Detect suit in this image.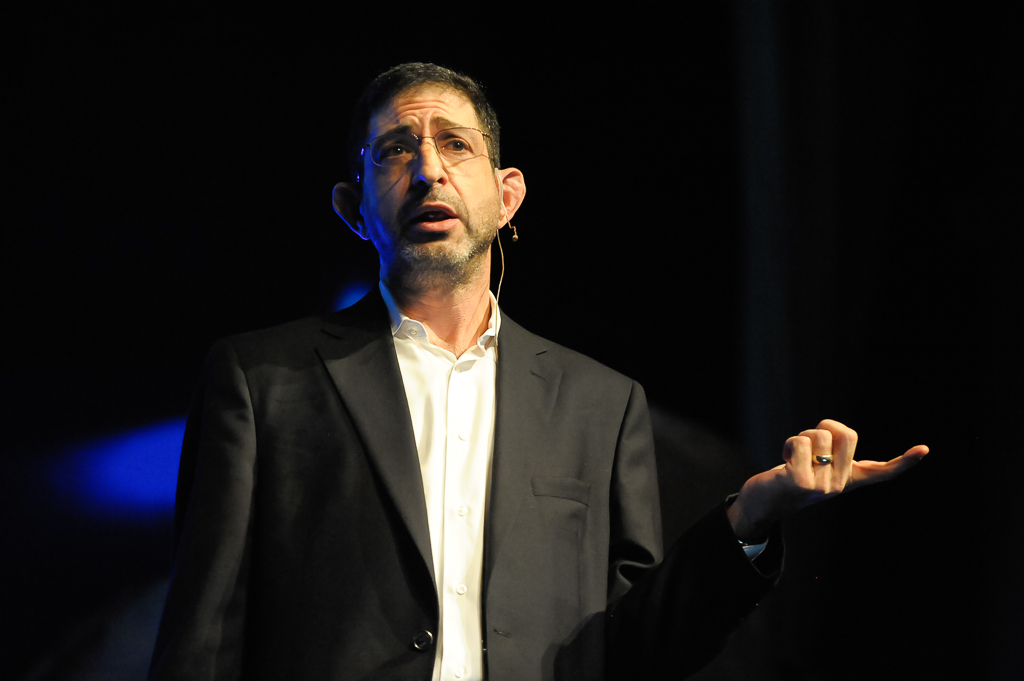
Detection: [x1=309, y1=93, x2=751, y2=680].
